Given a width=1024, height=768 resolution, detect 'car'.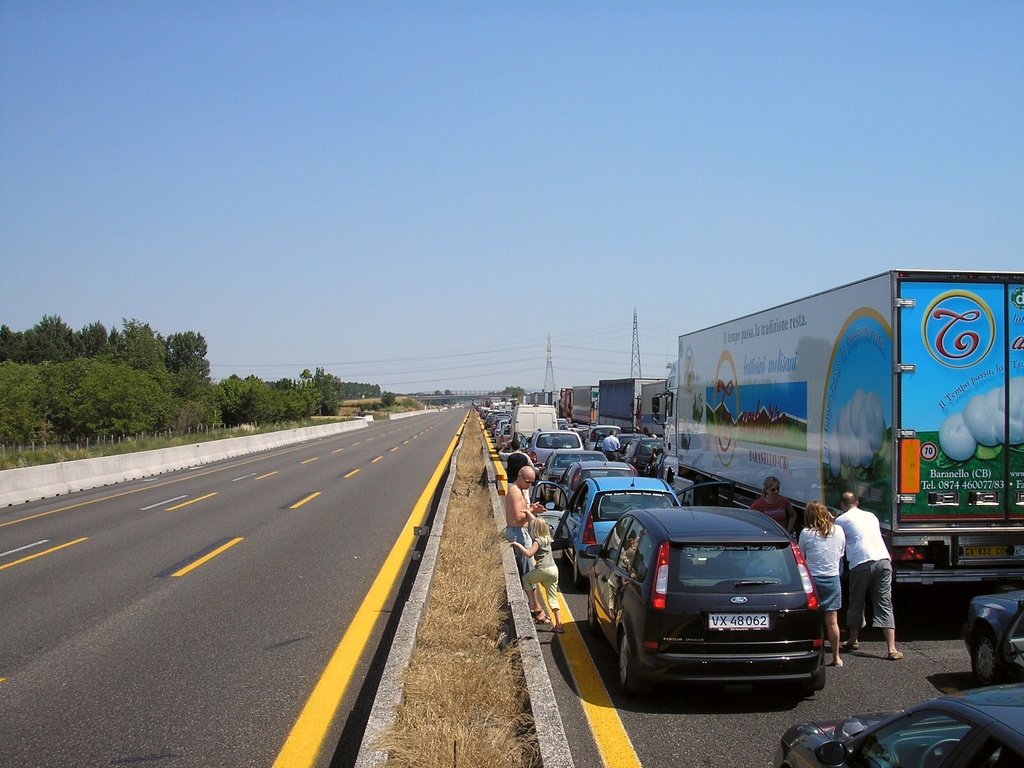
{"left": 629, "top": 435, "right": 666, "bottom": 471}.
